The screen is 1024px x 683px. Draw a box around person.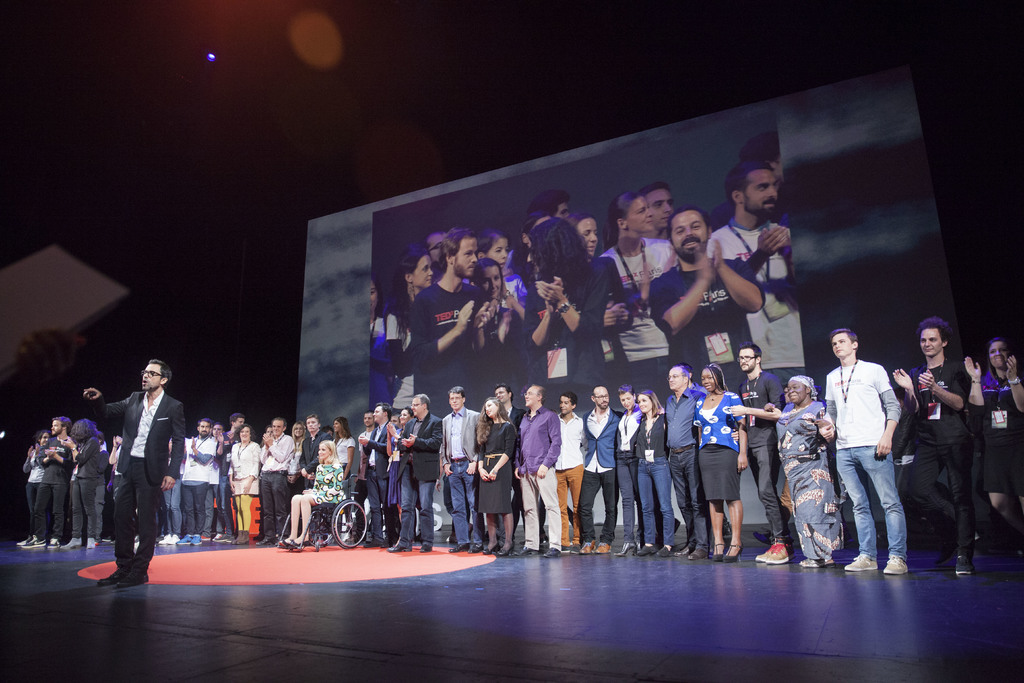
{"left": 368, "top": 269, "right": 404, "bottom": 406}.
